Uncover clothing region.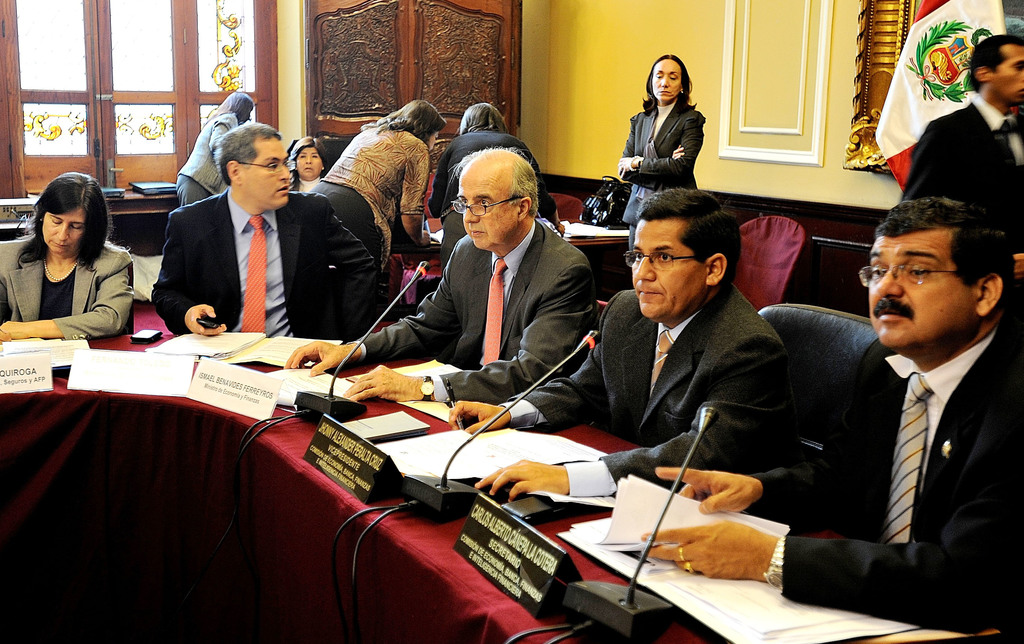
Uncovered: bbox=(735, 280, 1022, 621).
